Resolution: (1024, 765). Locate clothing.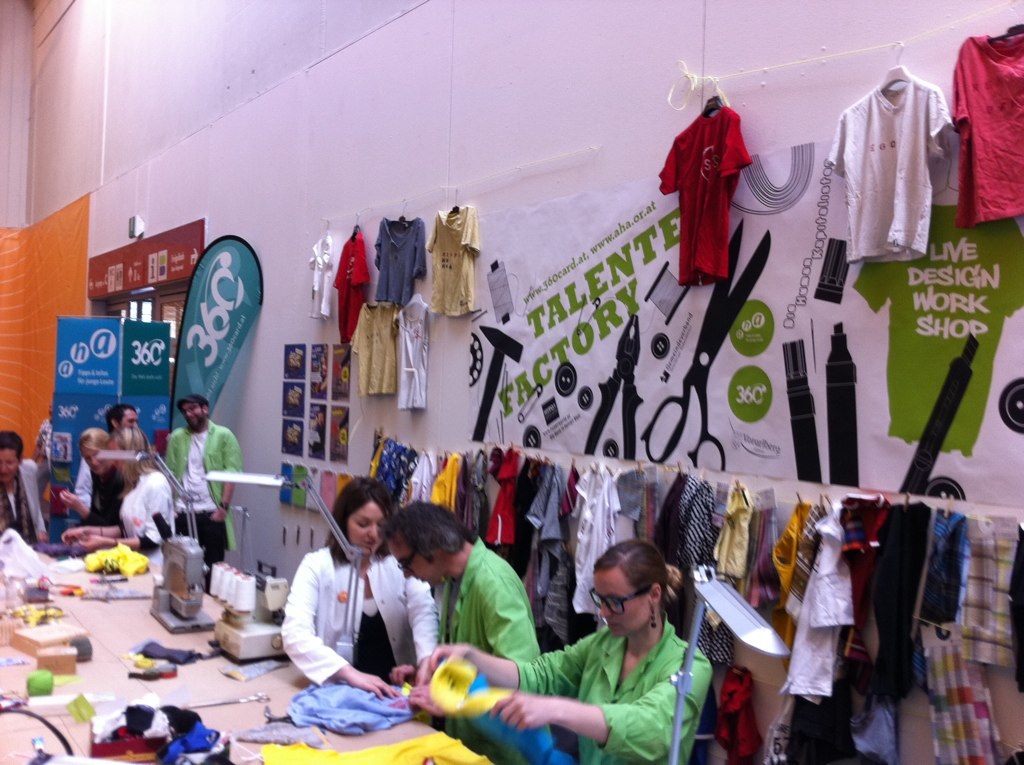
697/482/748/586.
